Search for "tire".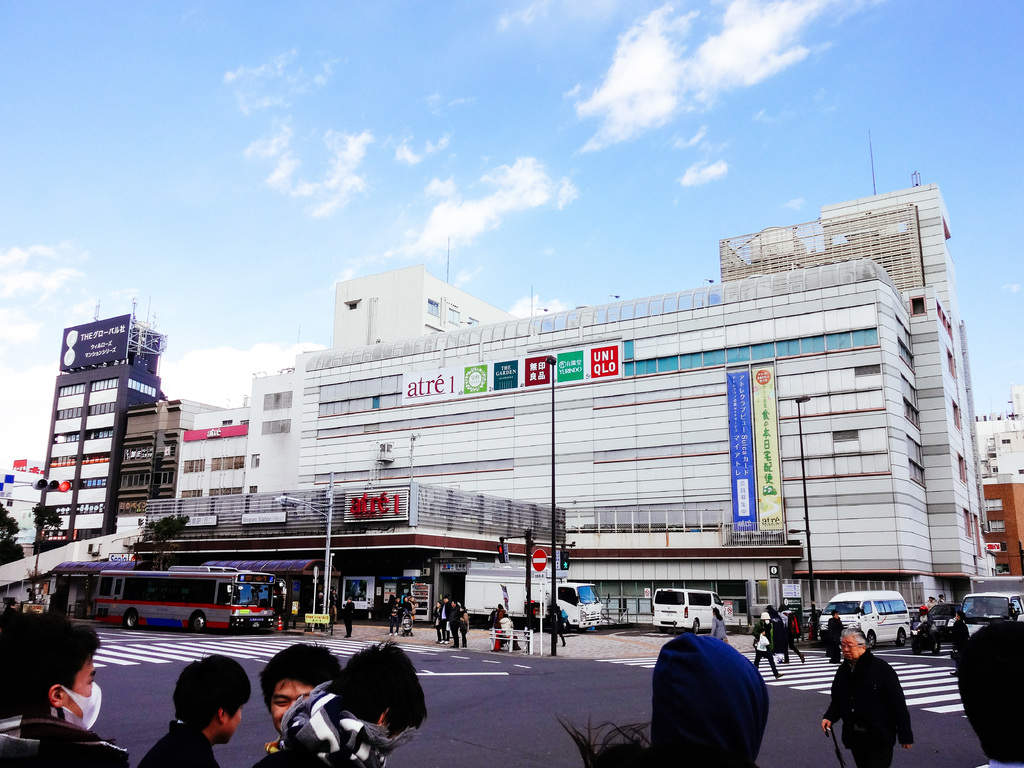
Found at pyautogui.locateOnScreen(189, 613, 205, 636).
